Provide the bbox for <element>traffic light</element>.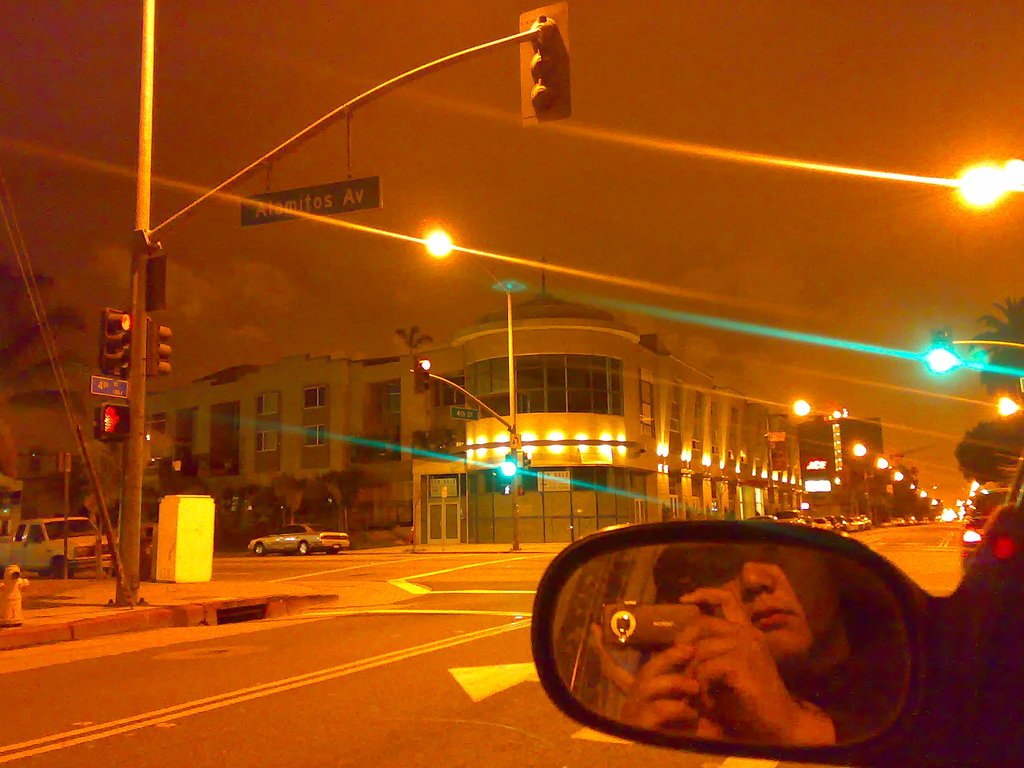
[517,486,525,500].
